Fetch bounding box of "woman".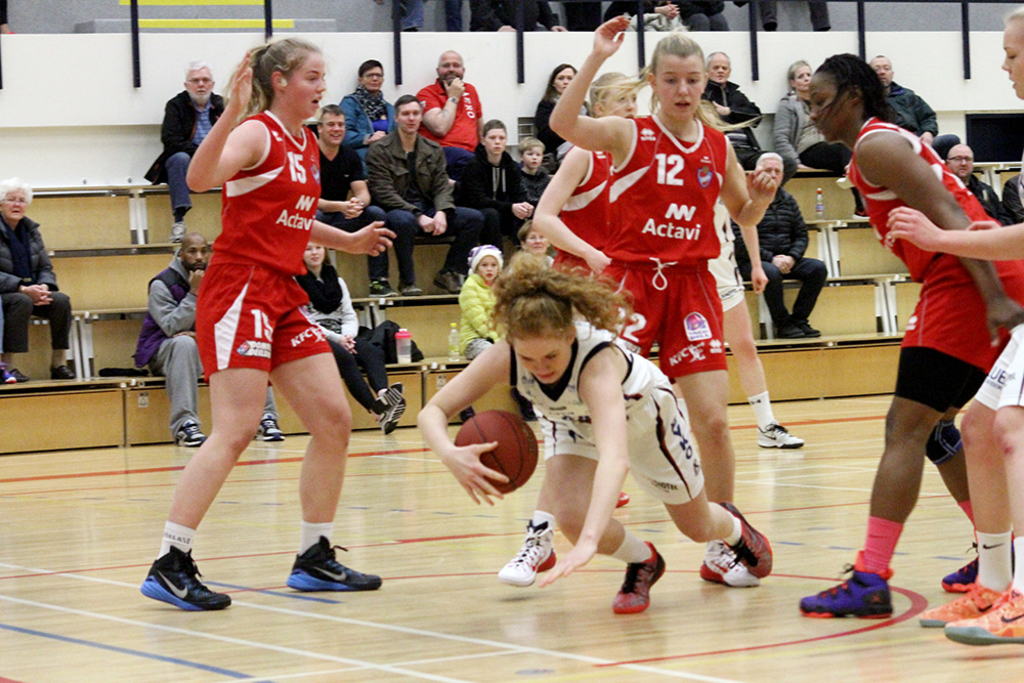
Bbox: <region>417, 251, 776, 616</region>.
